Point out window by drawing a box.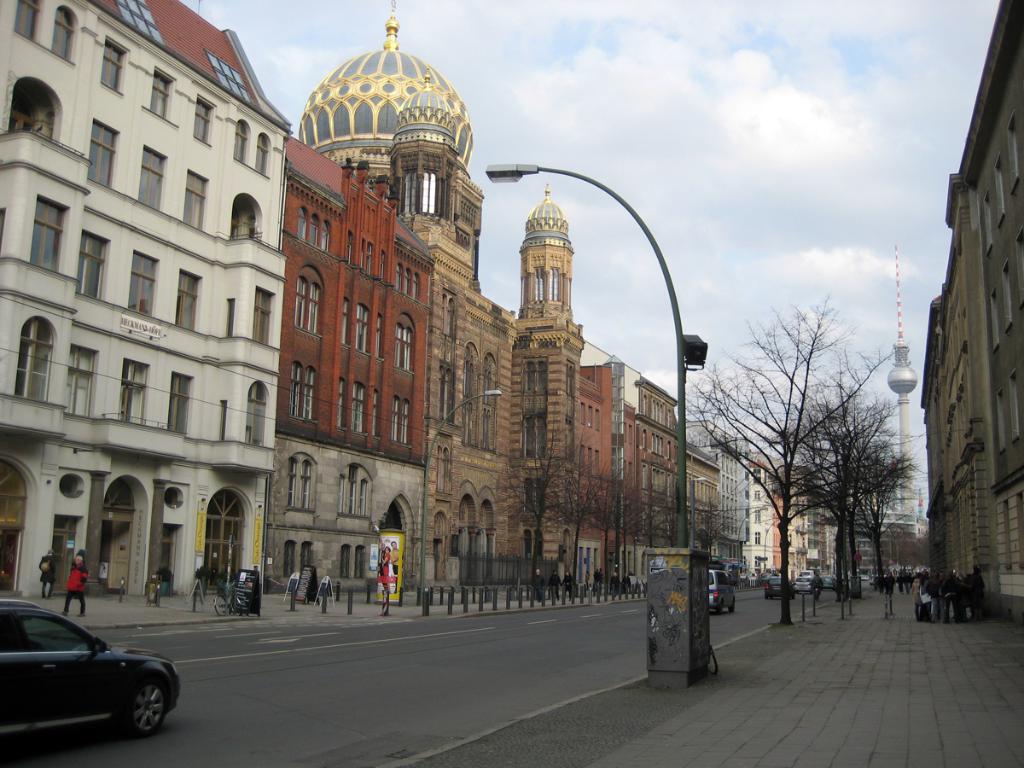
(344,300,387,356).
